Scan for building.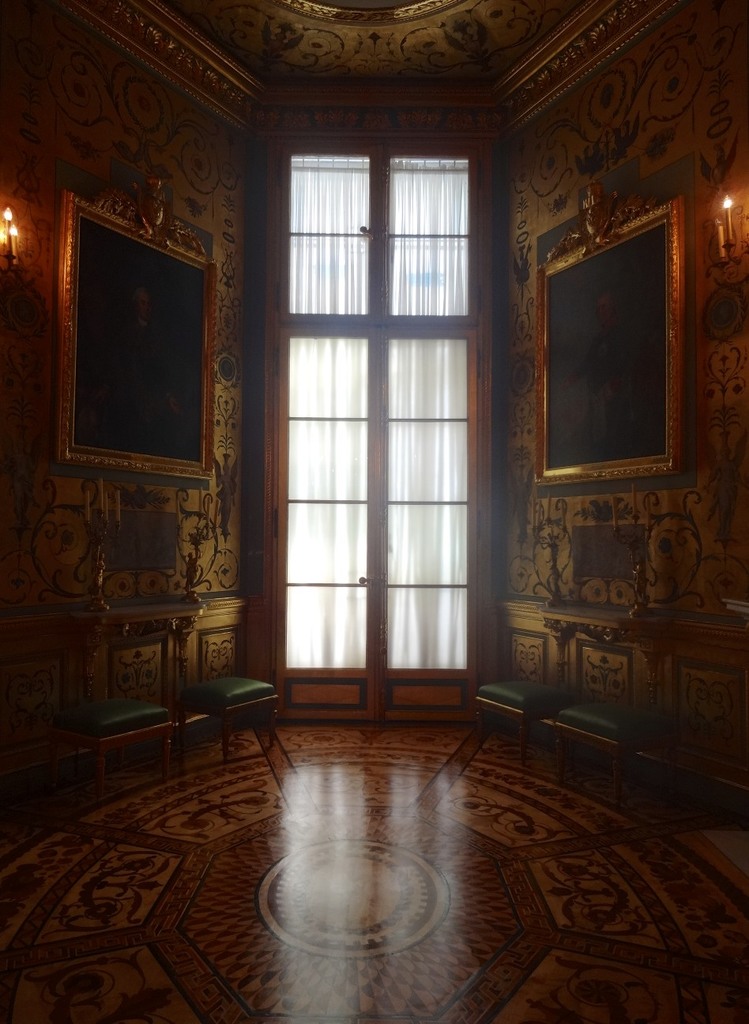
Scan result: crop(0, 0, 747, 1023).
